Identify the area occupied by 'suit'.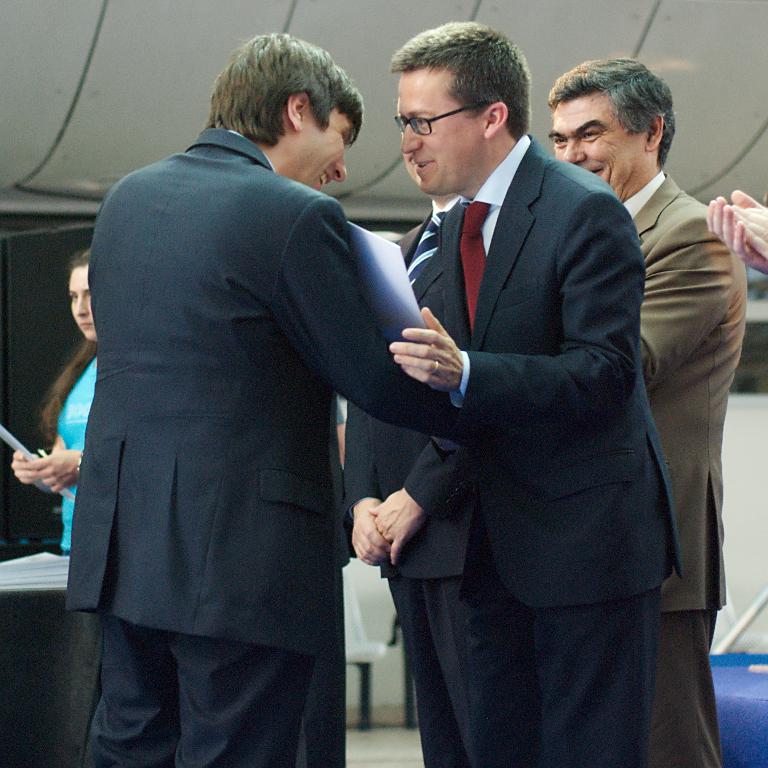
Area: <bbox>340, 189, 473, 767</bbox>.
